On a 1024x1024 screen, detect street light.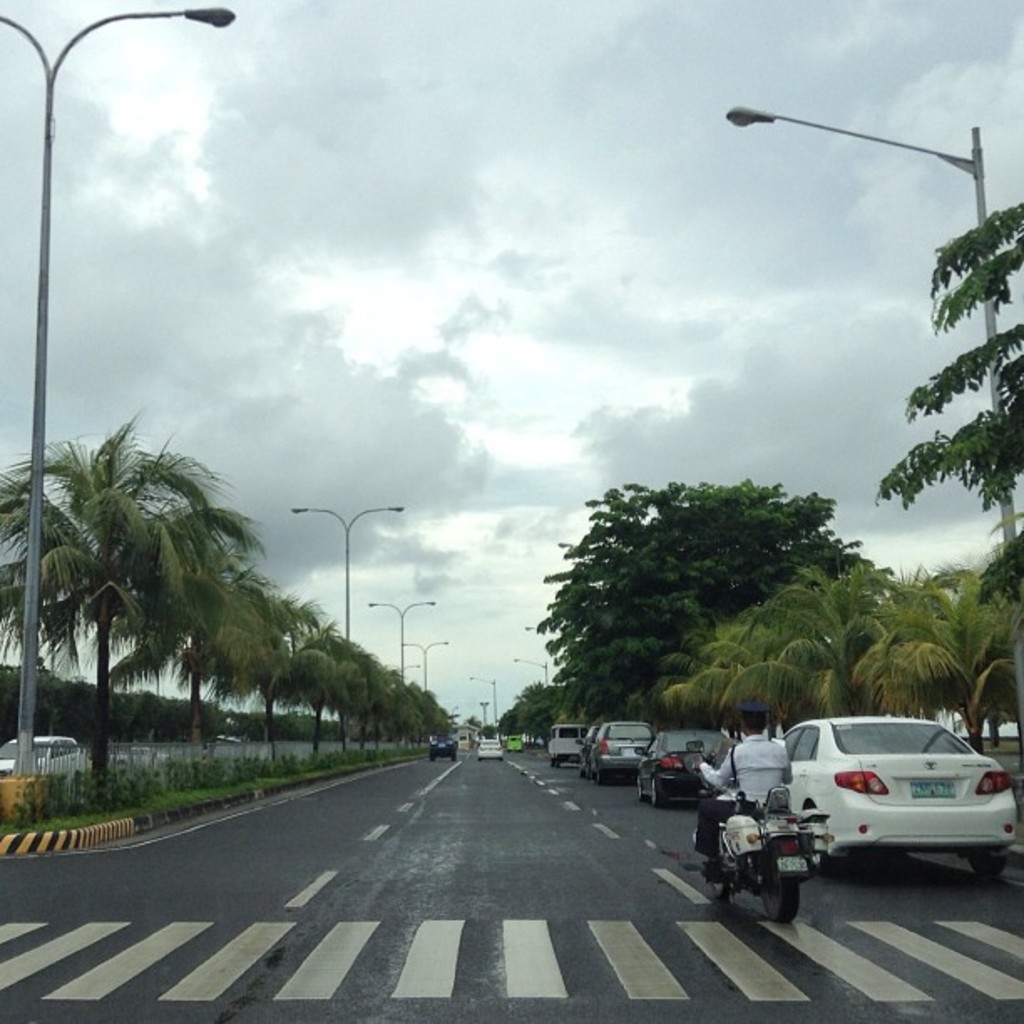
{"x1": 395, "y1": 661, "x2": 423, "y2": 676}.
